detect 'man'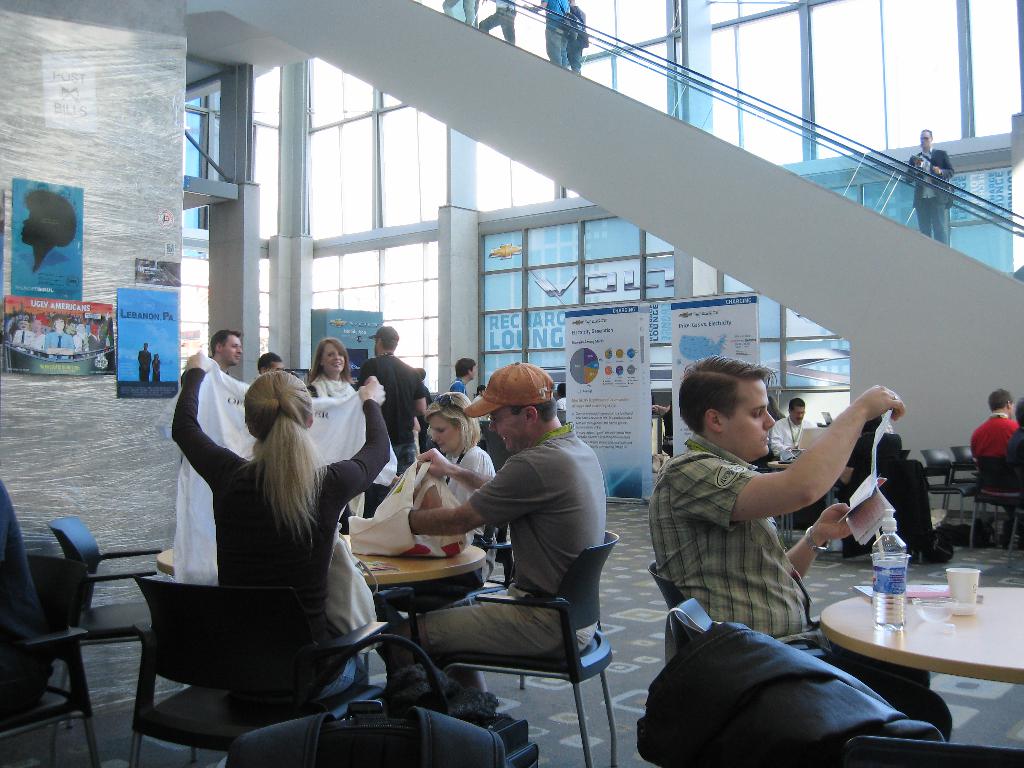
x1=906 y1=129 x2=953 y2=246
